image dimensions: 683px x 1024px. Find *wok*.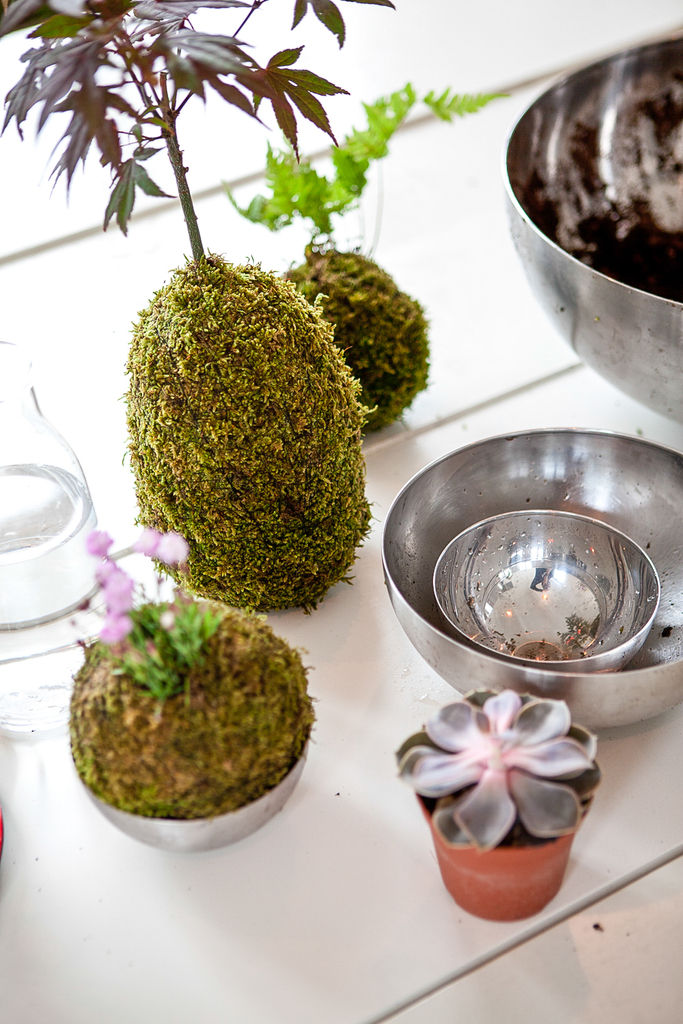
Rect(366, 412, 682, 747).
